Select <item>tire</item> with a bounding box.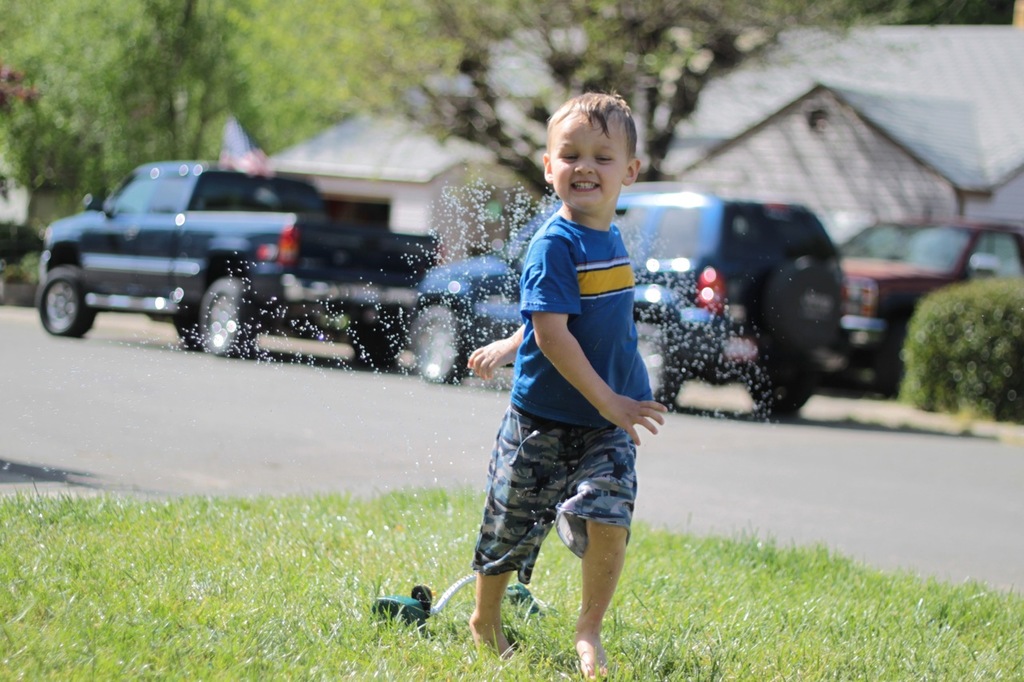
(left=399, top=301, right=472, bottom=378).
